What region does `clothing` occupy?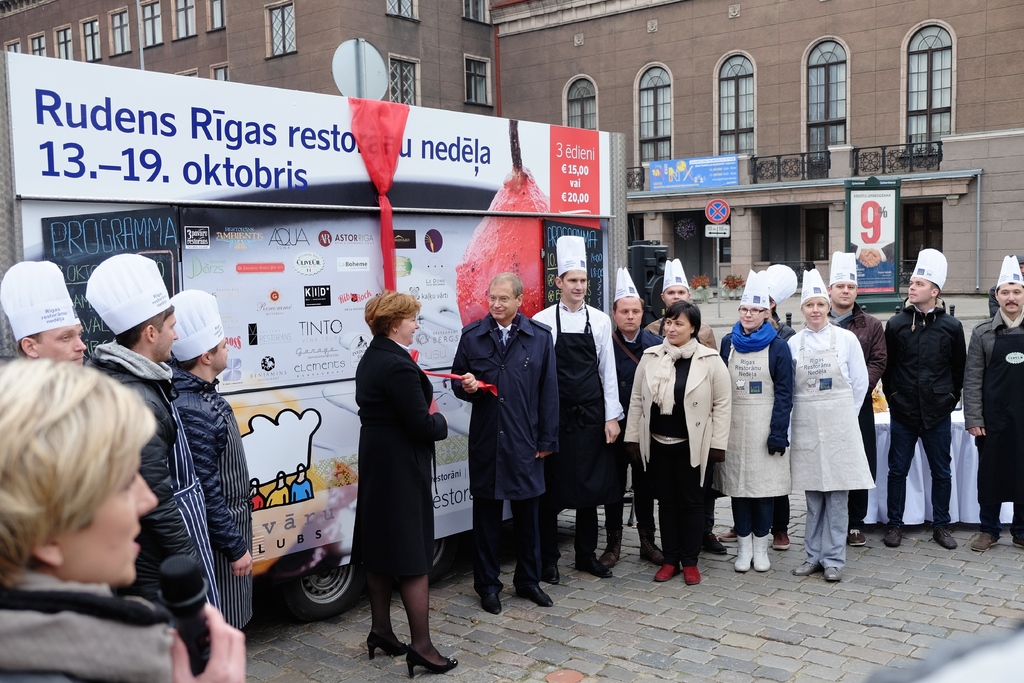
rect(882, 298, 969, 525).
